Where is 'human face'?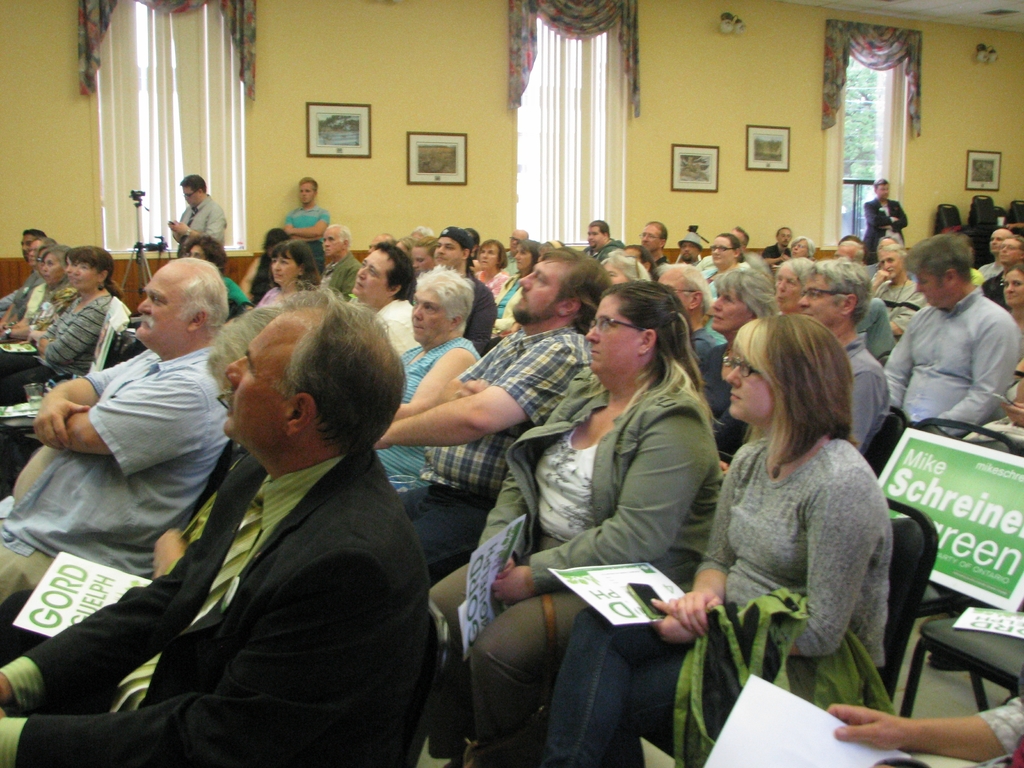
[left=429, top=239, right=461, bottom=268].
